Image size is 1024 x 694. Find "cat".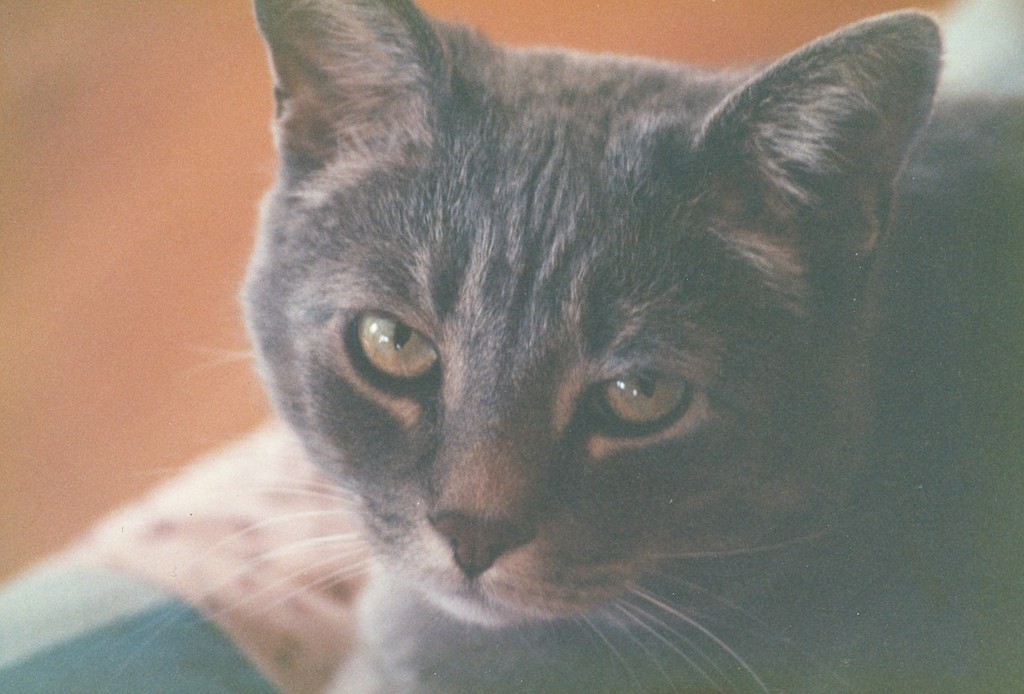
x1=94, y1=0, x2=1023, y2=693.
